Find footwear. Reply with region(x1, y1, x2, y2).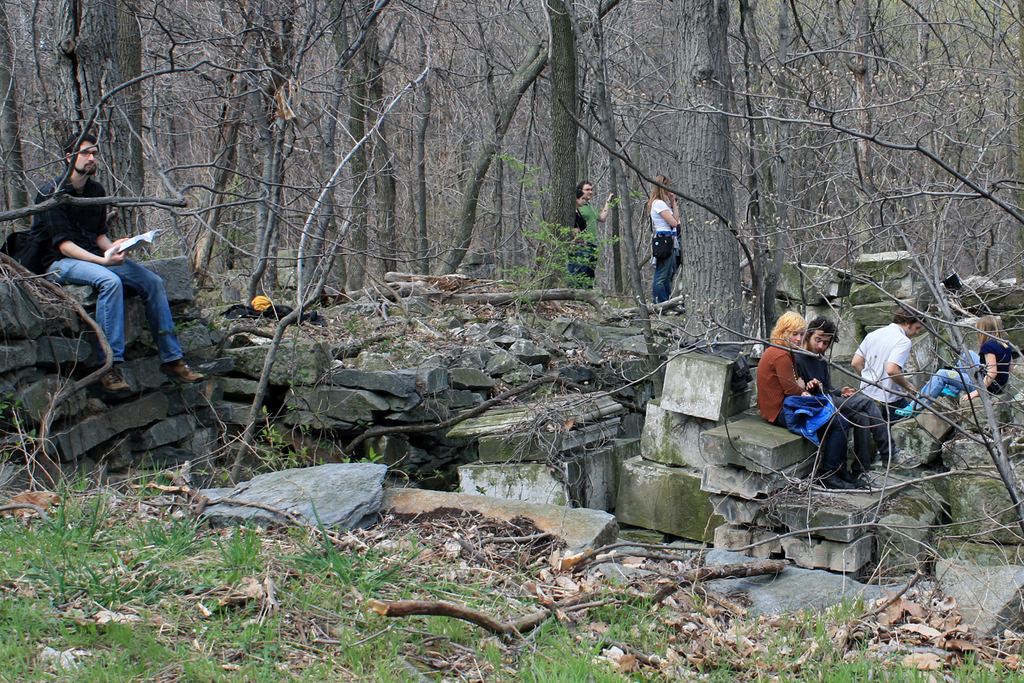
region(821, 467, 847, 494).
